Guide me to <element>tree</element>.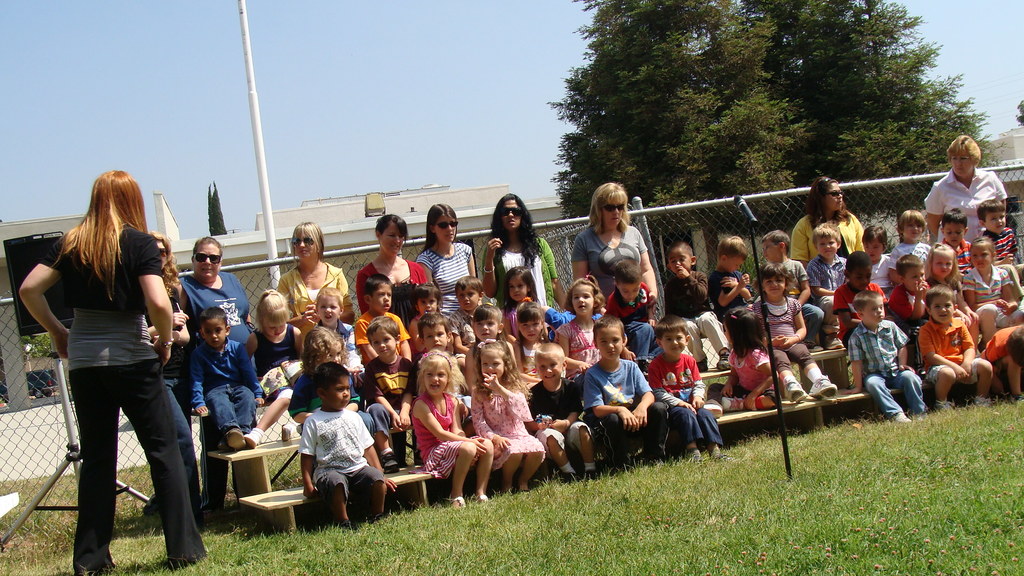
Guidance: 205/178/227/234.
